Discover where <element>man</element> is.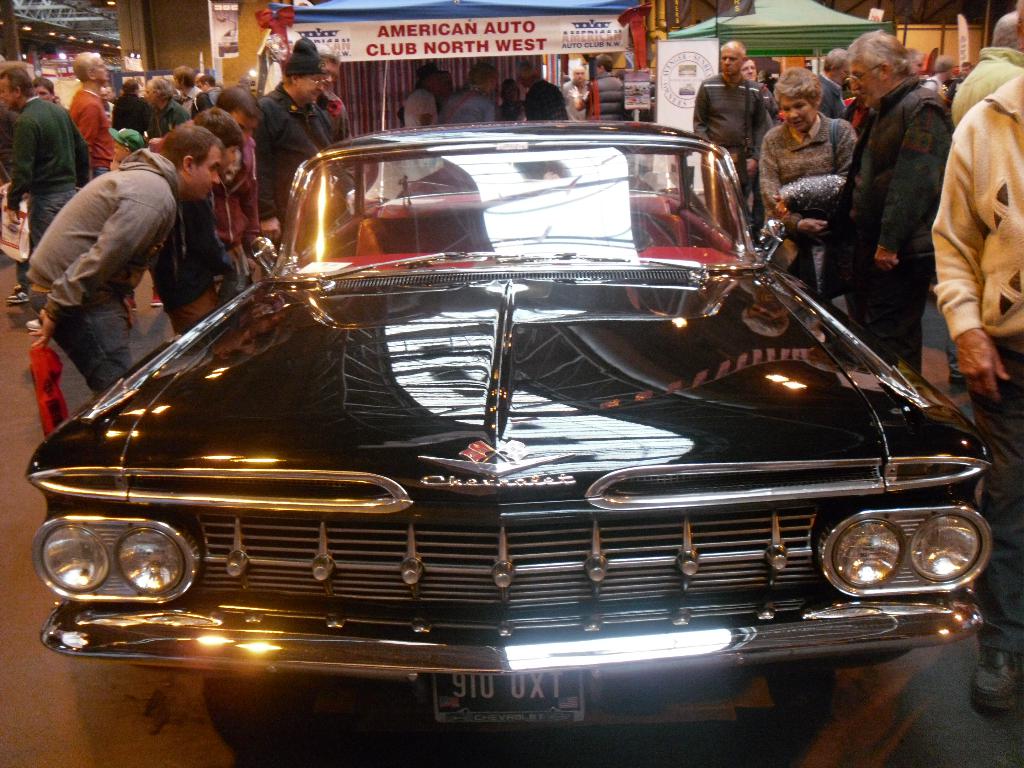
Discovered at 72/50/116/179.
